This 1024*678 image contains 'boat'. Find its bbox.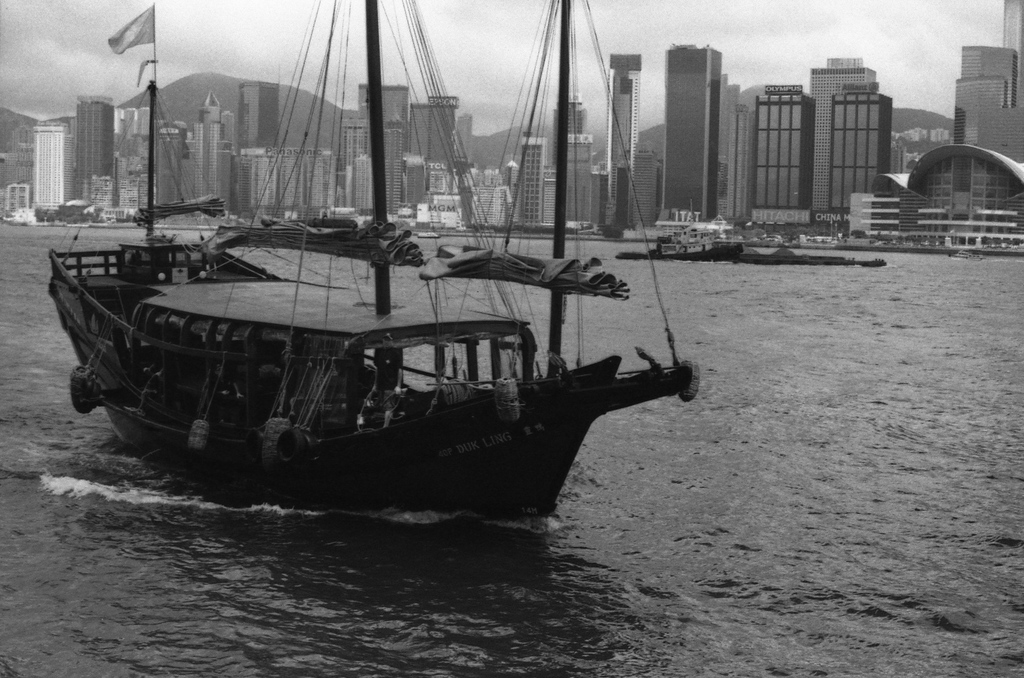
bbox(653, 216, 752, 261).
